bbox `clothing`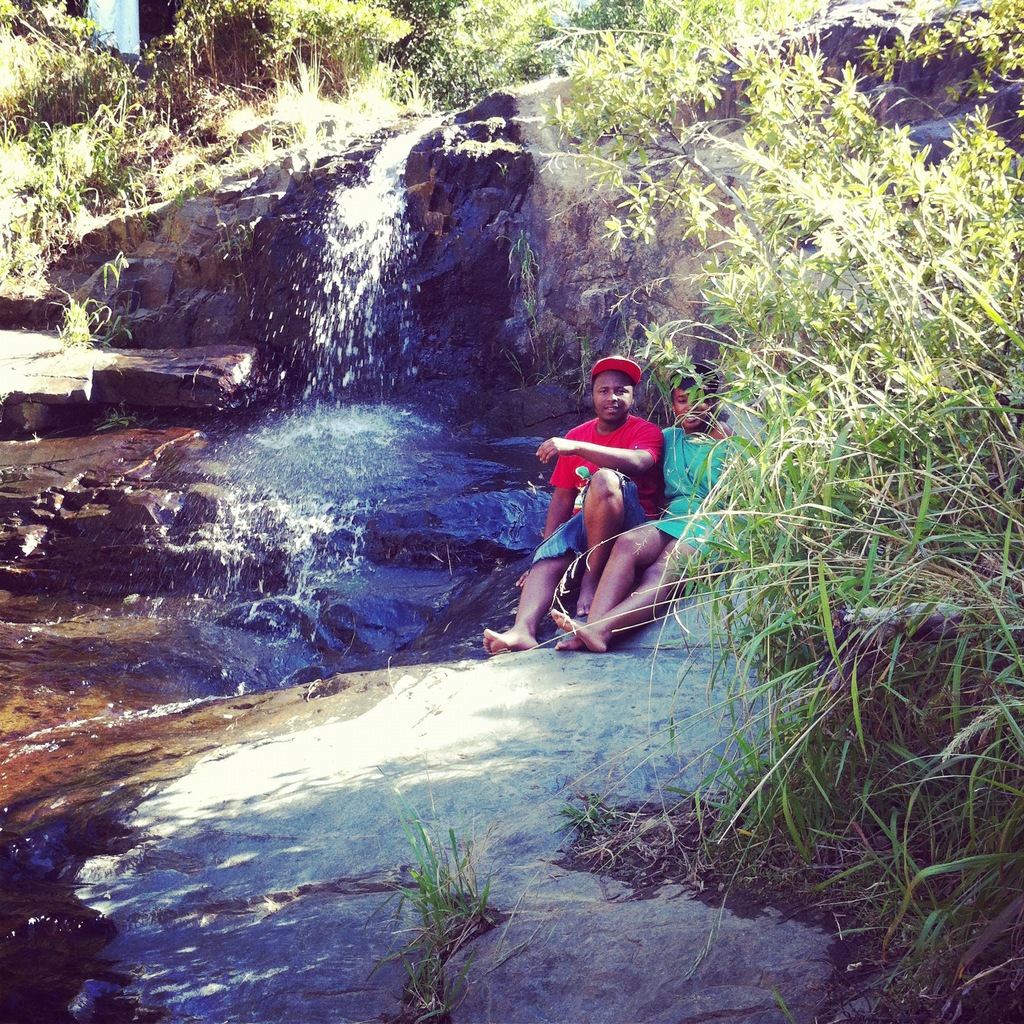
l=644, t=428, r=758, b=567
